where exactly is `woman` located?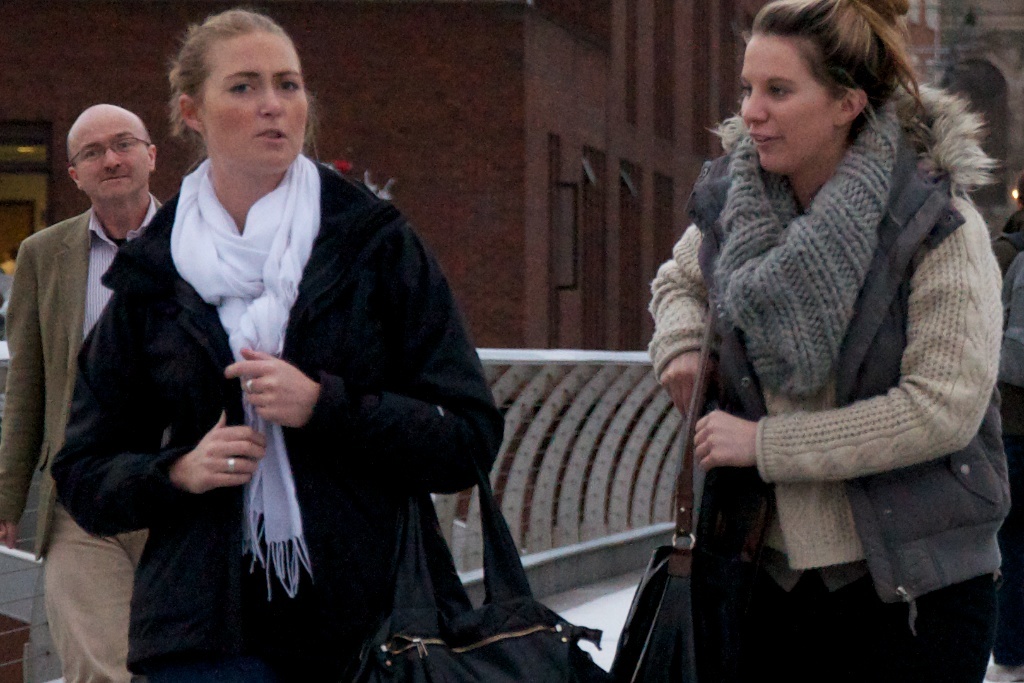
Its bounding box is left=52, top=10, right=495, bottom=682.
